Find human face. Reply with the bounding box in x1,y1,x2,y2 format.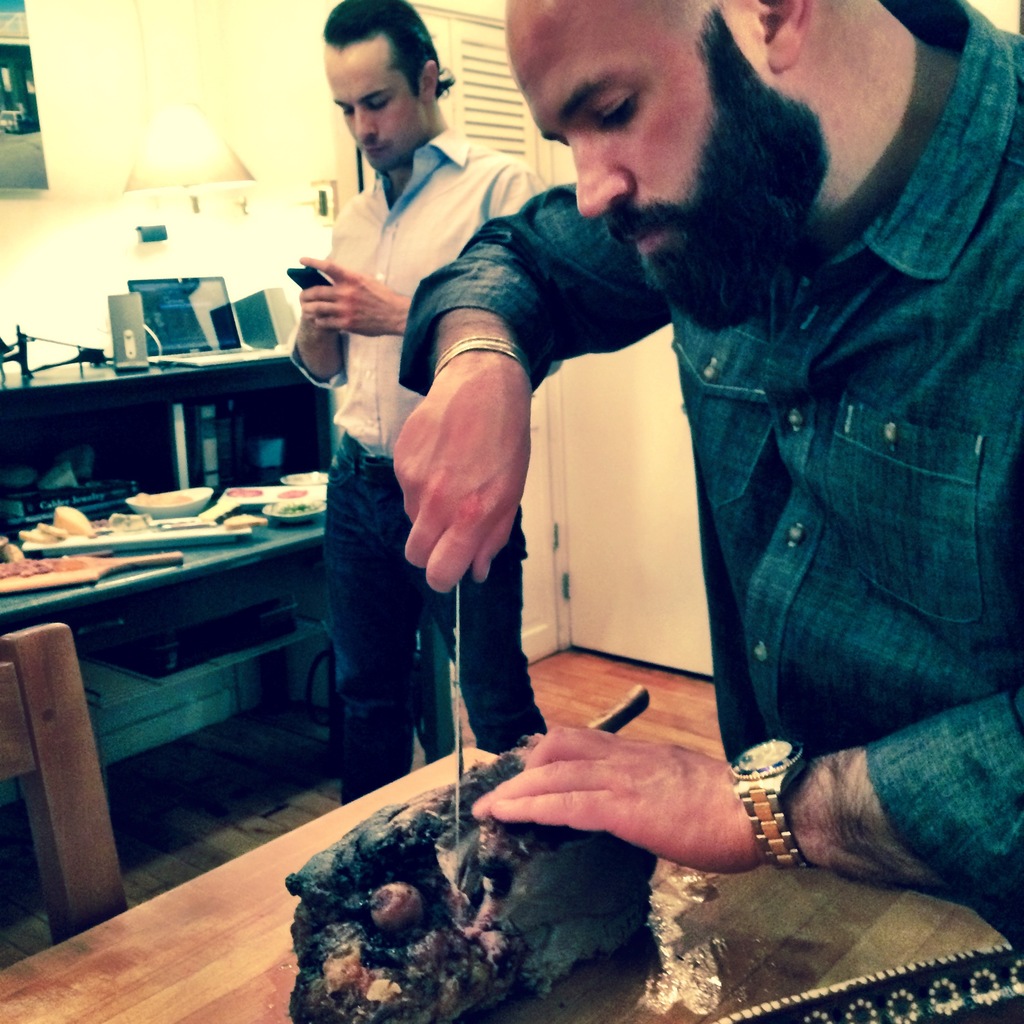
503,0,827,339.
